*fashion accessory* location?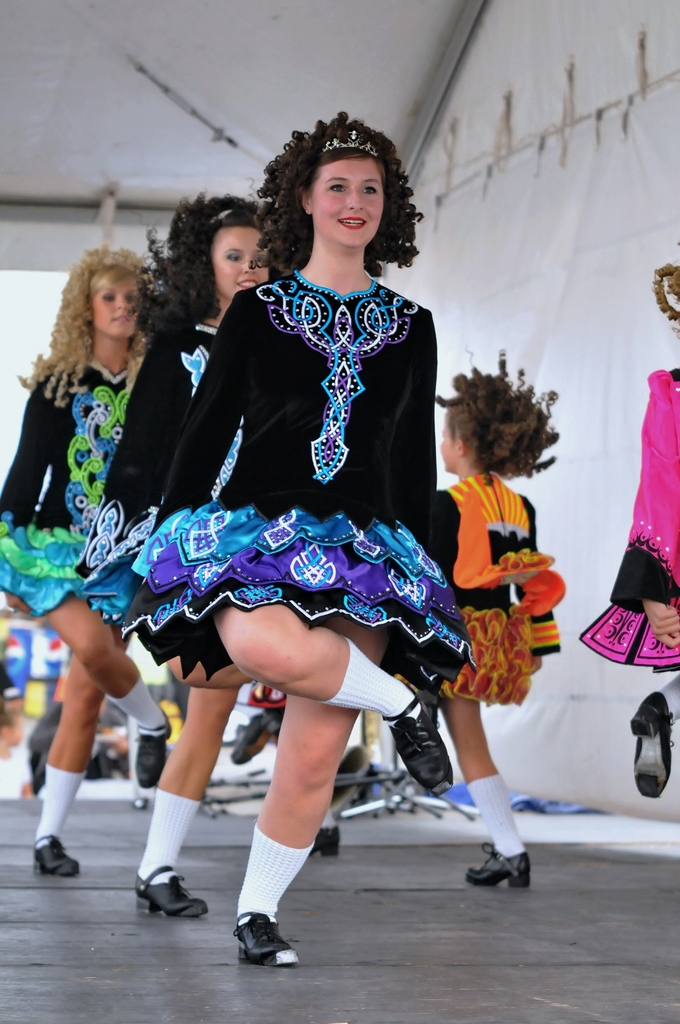
x1=29, y1=836, x2=83, y2=879
